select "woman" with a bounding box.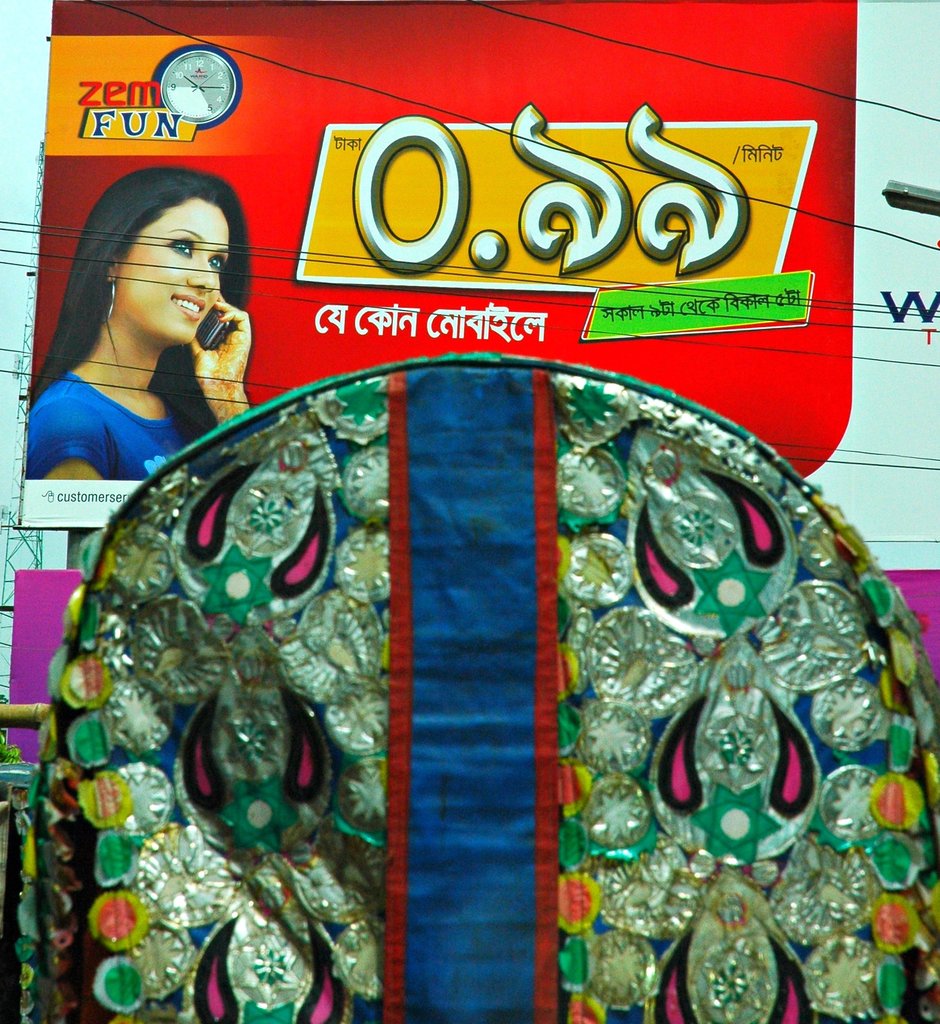
[17, 152, 283, 500].
